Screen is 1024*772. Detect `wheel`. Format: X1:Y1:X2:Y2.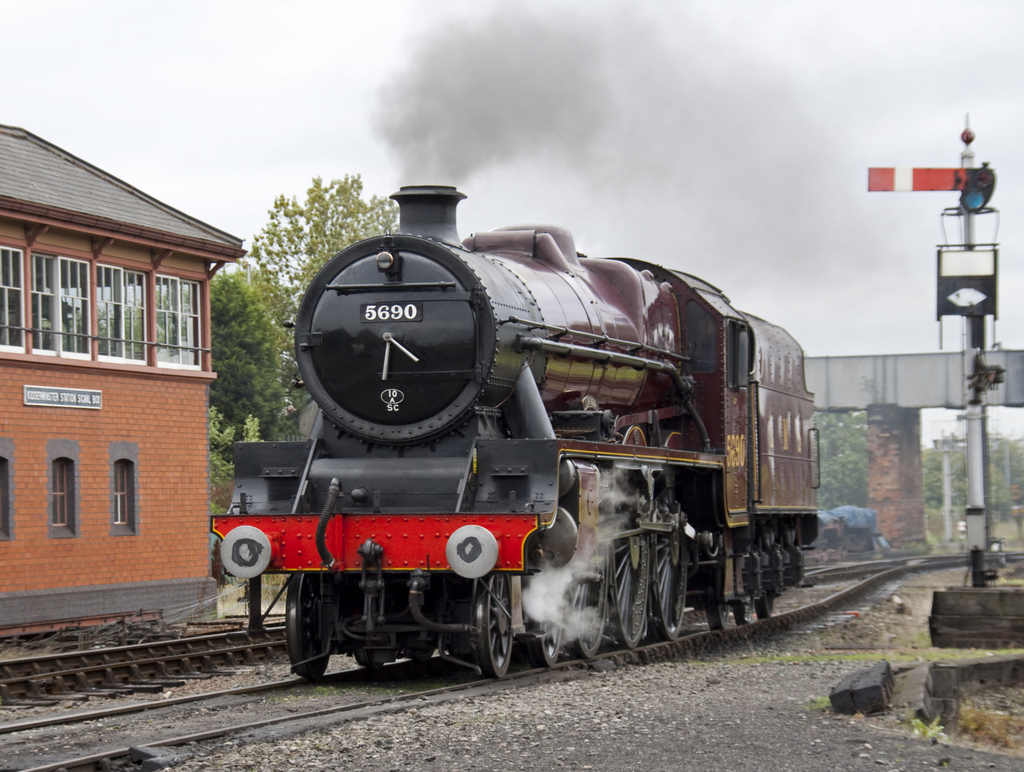
650:529:686:636.
